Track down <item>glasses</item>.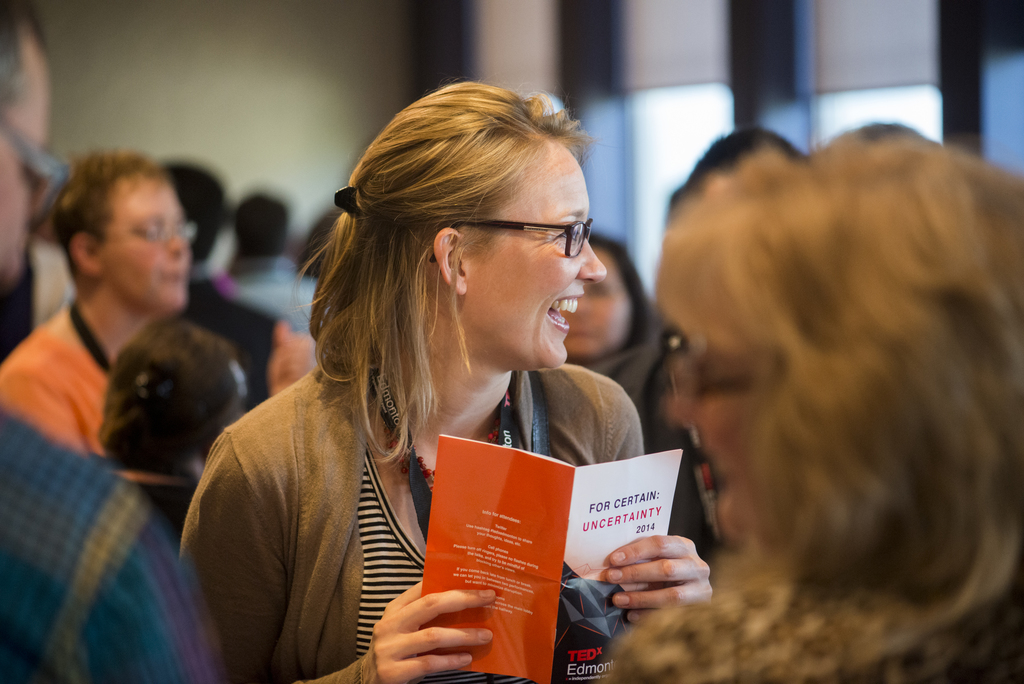
Tracked to (x1=99, y1=222, x2=199, y2=247).
